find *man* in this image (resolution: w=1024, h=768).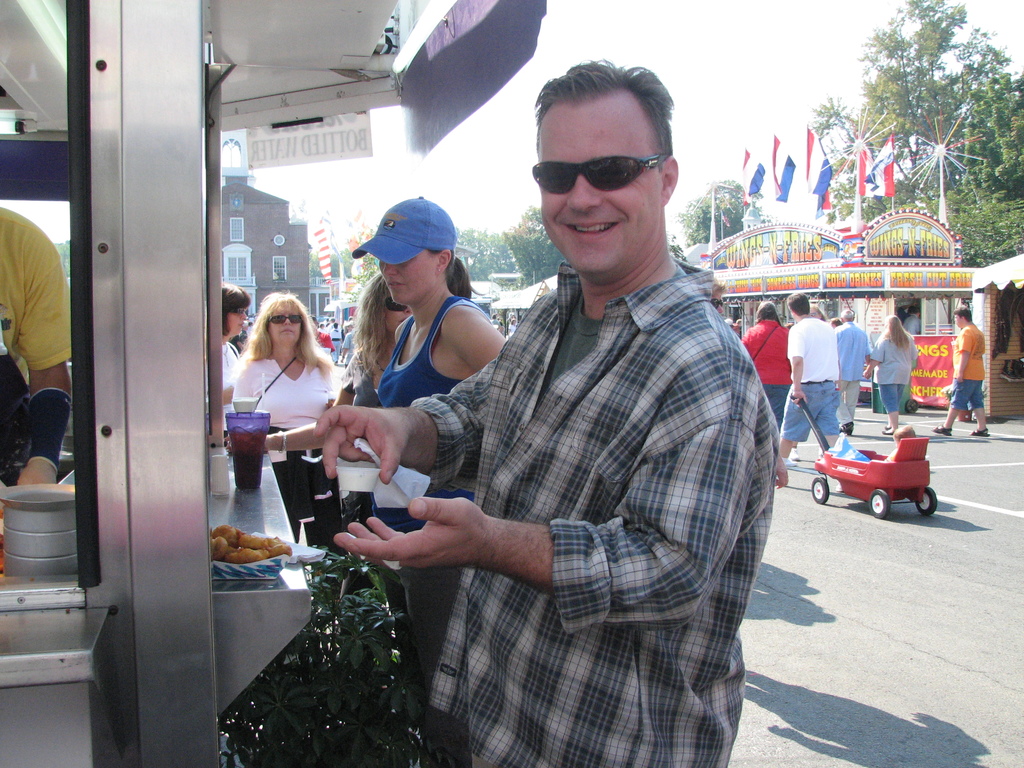
bbox=(737, 300, 793, 435).
